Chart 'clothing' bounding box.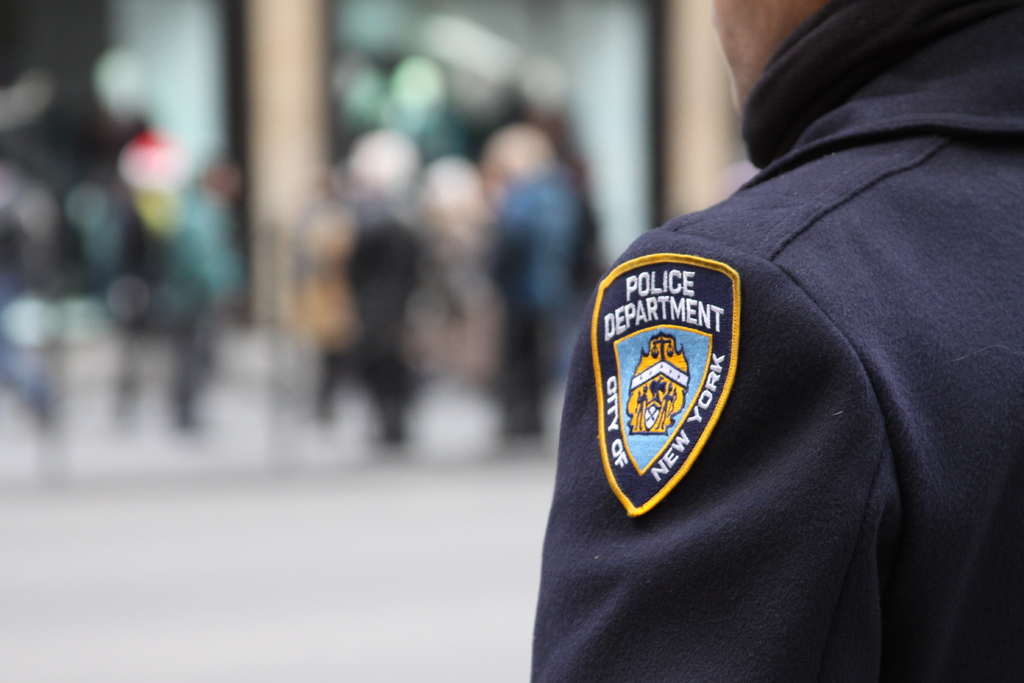
Charted: box=[444, 39, 991, 682].
